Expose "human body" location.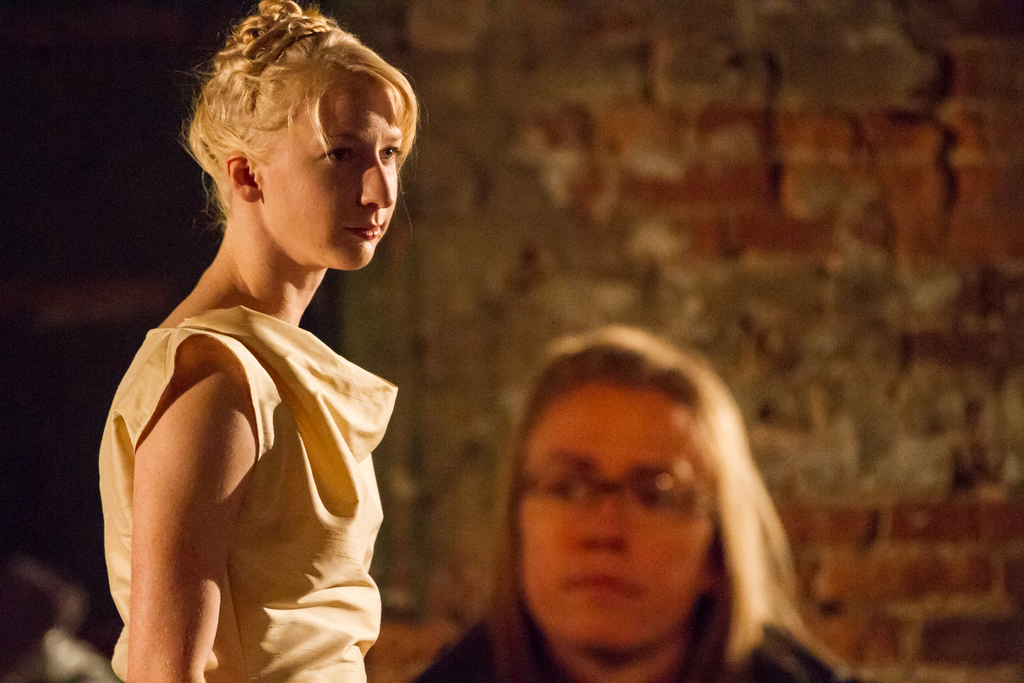
Exposed at [420, 598, 854, 682].
